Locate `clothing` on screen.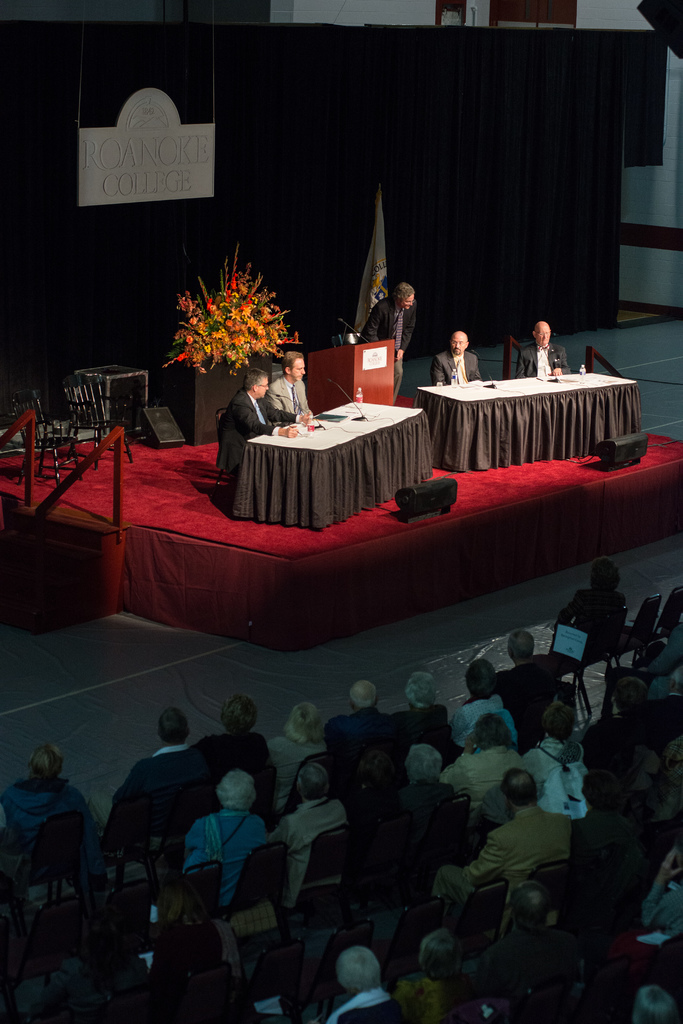
On screen at box(428, 808, 568, 915).
